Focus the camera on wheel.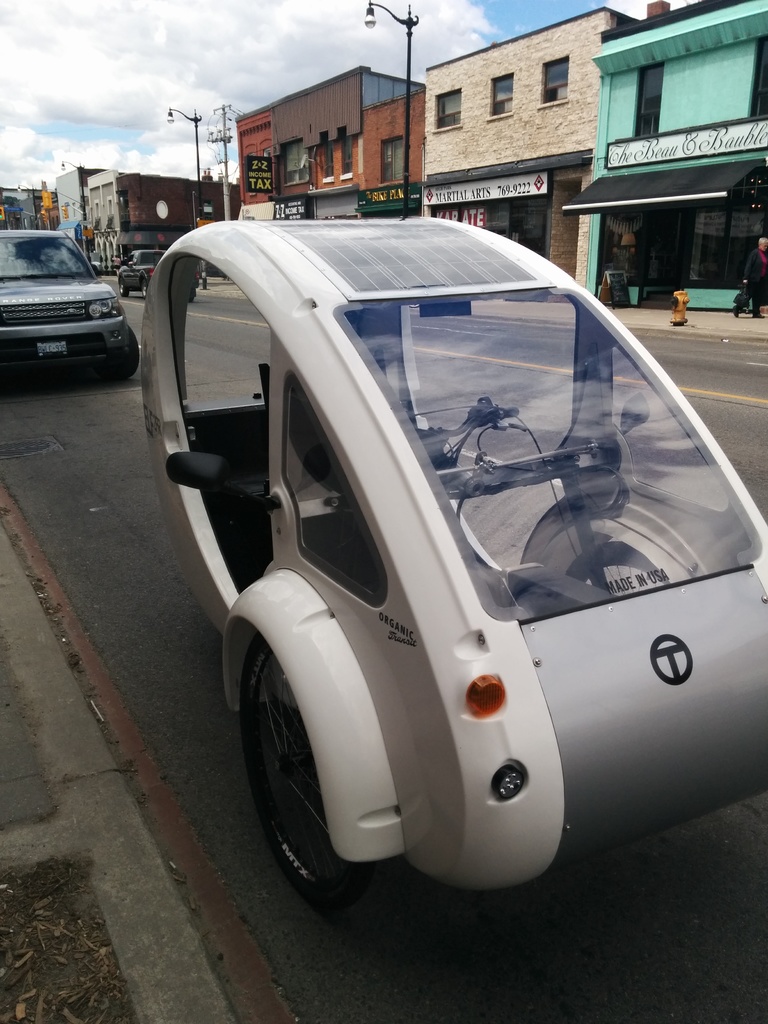
Focus region: 118/278/129/297.
